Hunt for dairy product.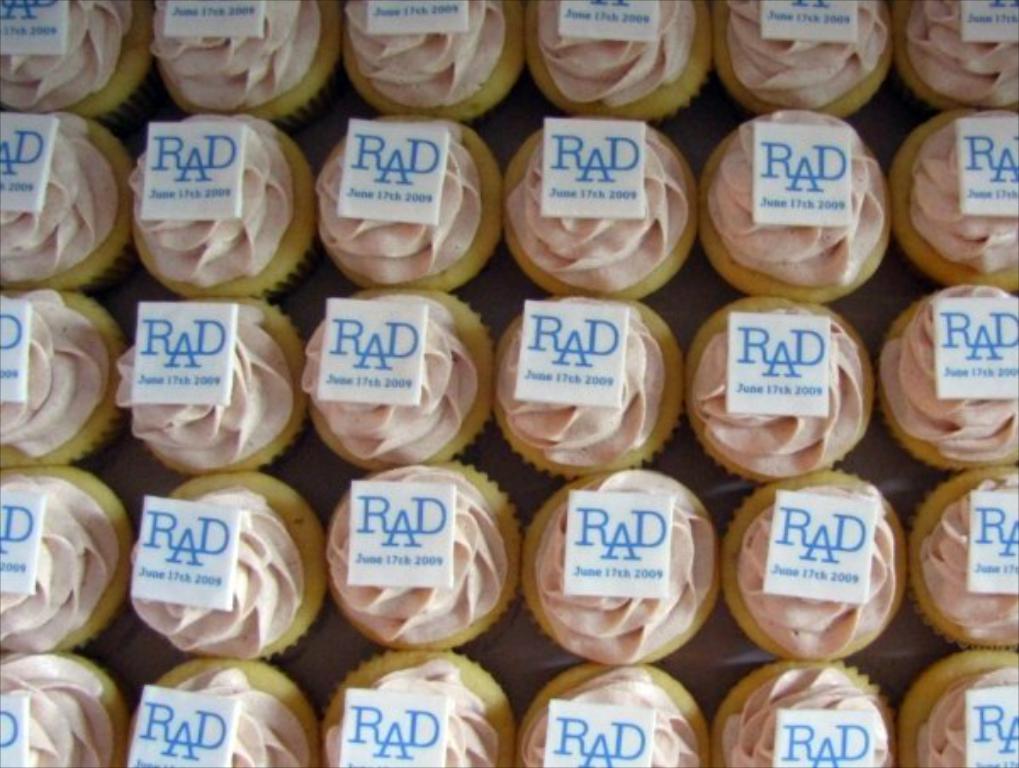
Hunted down at [left=0, top=282, right=112, bottom=459].
